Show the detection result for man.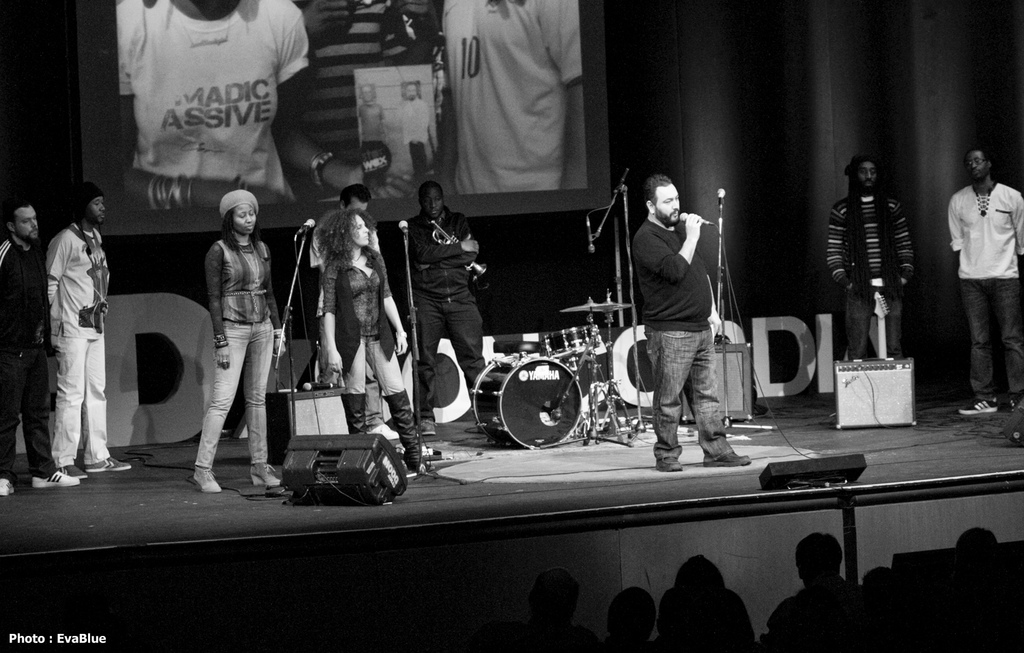
crop(945, 147, 1023, 415).
